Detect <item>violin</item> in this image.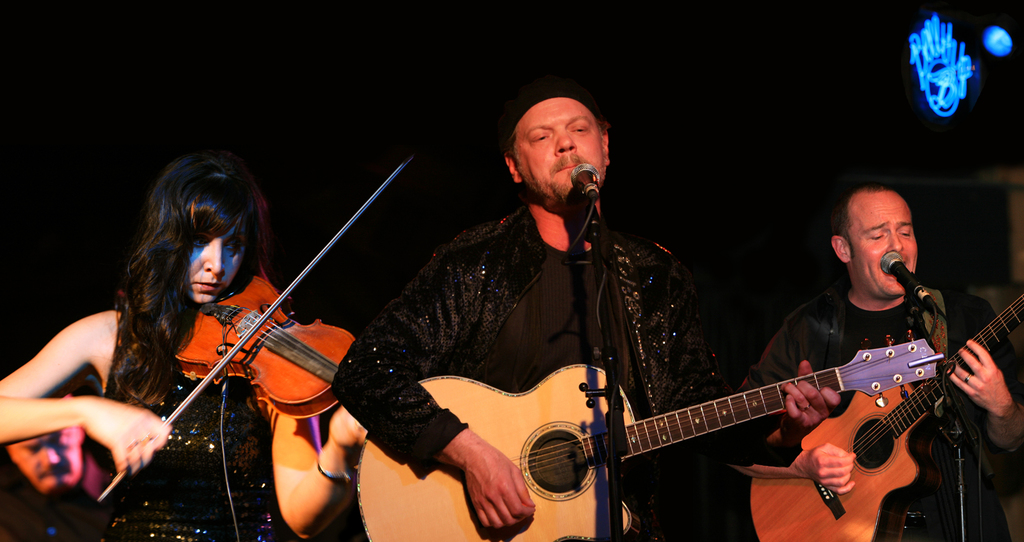
Detection: detection(97, 182, 401, 462).
